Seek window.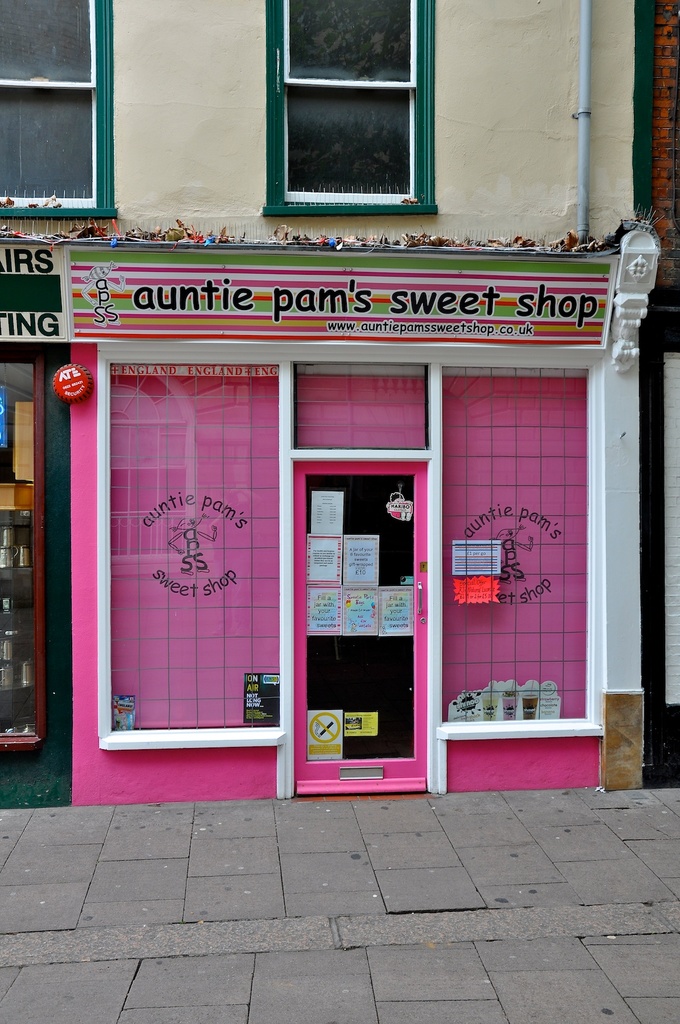
[294, 359, 429, 449].
